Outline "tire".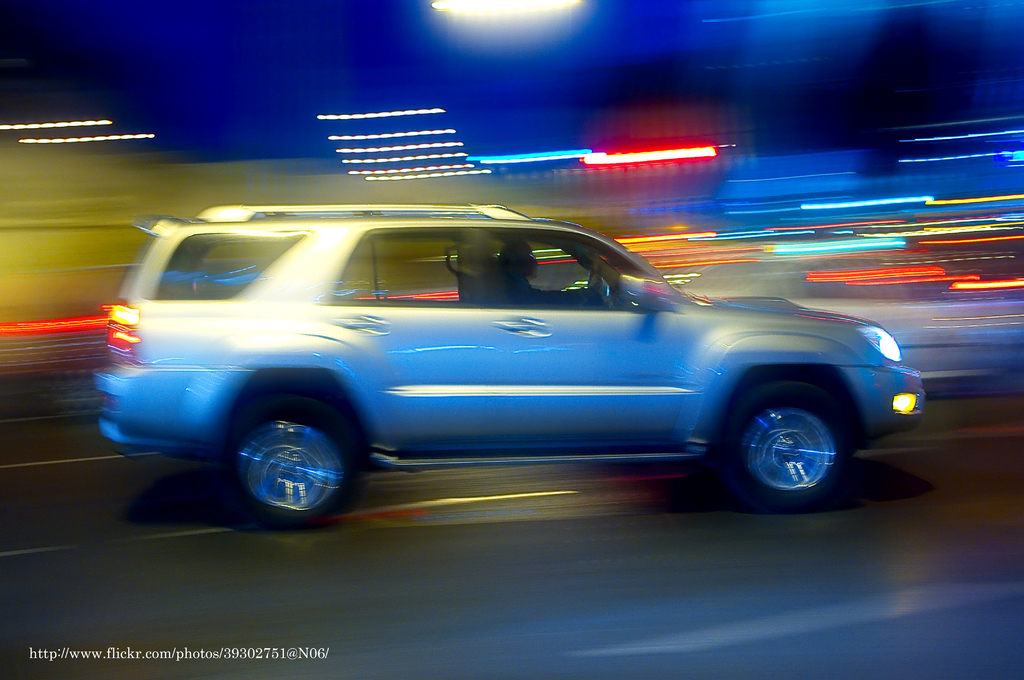
Outline: pyautogui.locateOnScreen(224, 394, 365, 527).
